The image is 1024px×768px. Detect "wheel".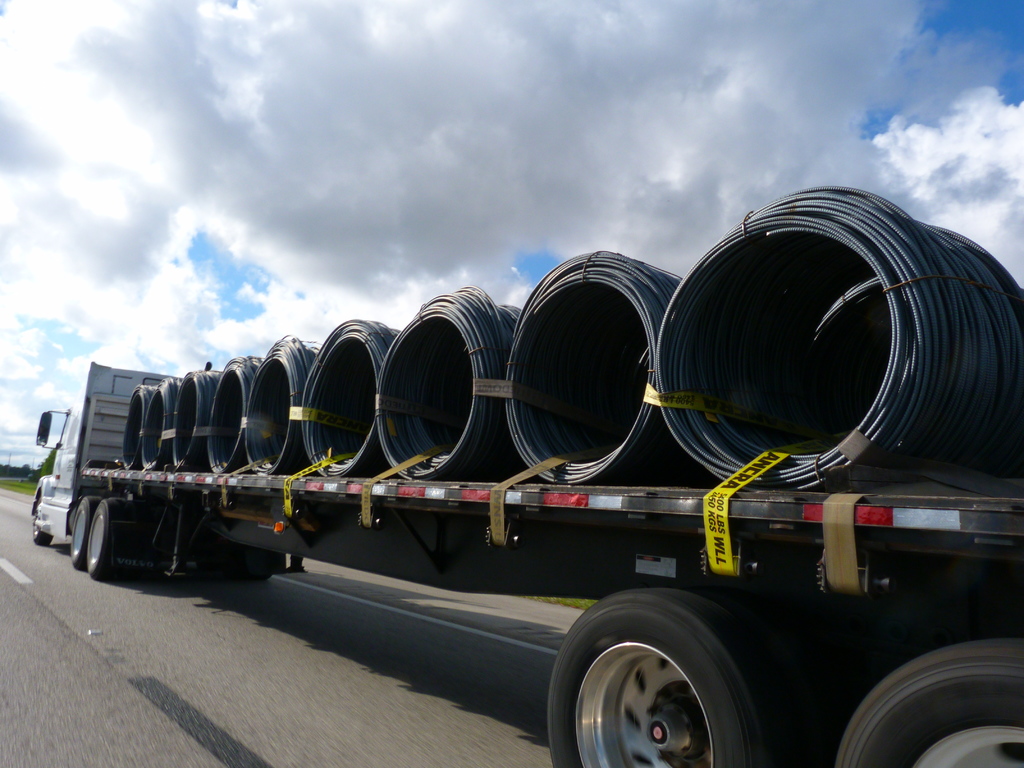
Detection: select_region(32, 503, 52, 545).
